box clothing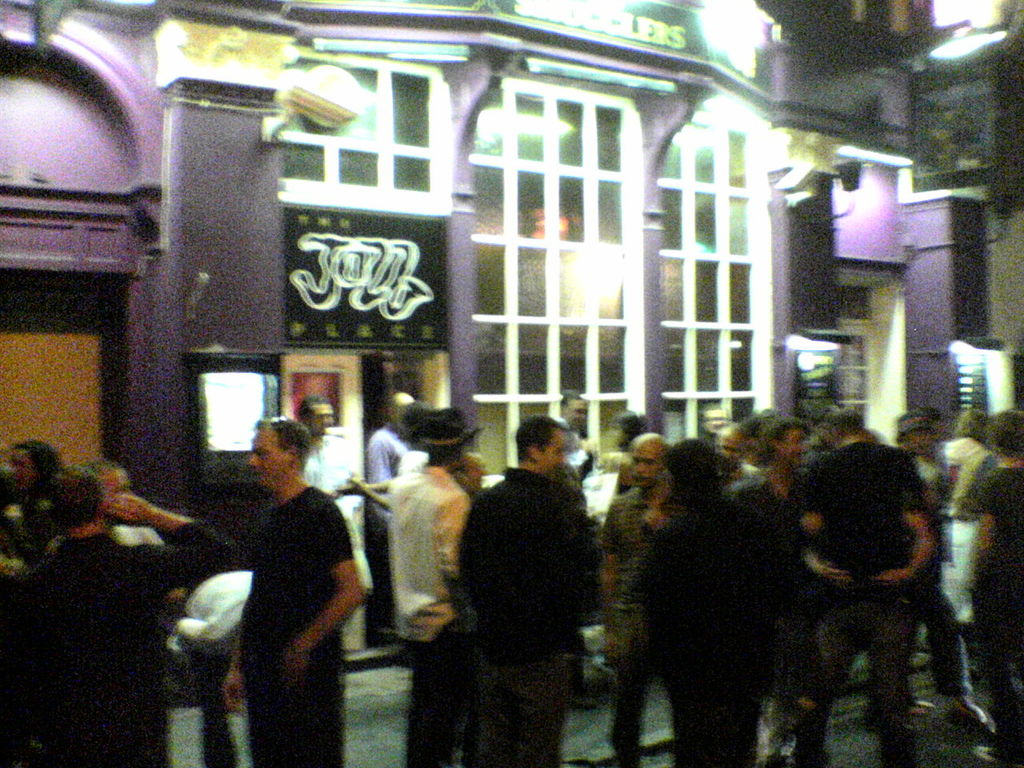
select_region(972, 462, 1010, 738)
